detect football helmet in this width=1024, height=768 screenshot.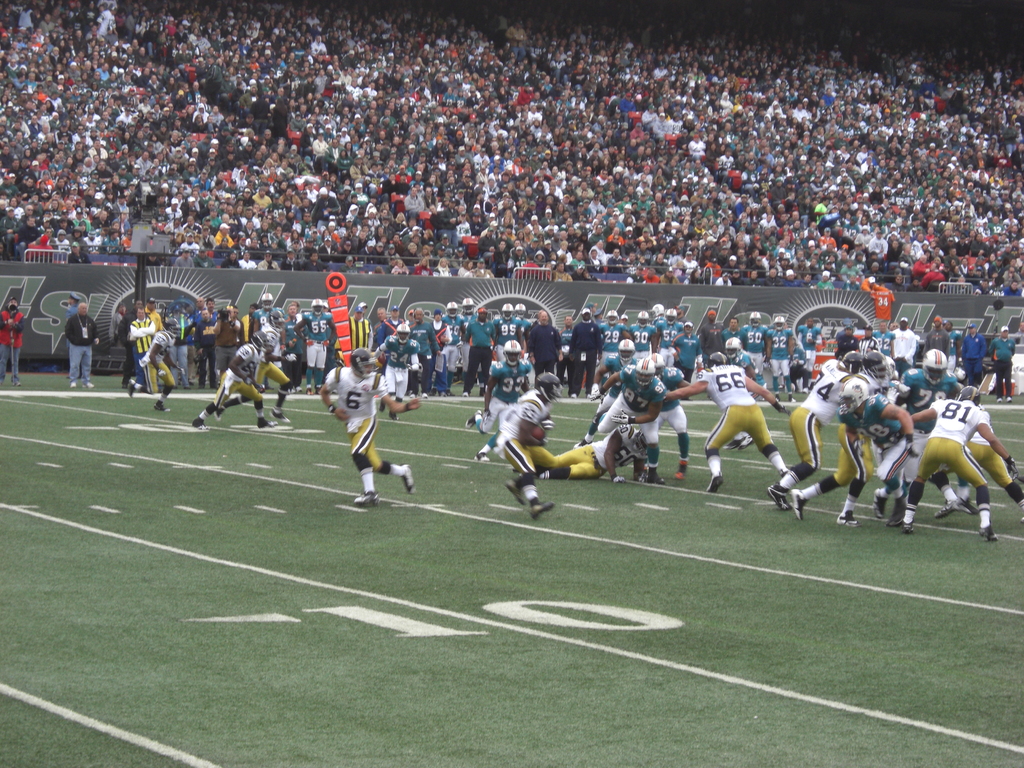
Detection: l=618, t=336, r=637, b=364.
